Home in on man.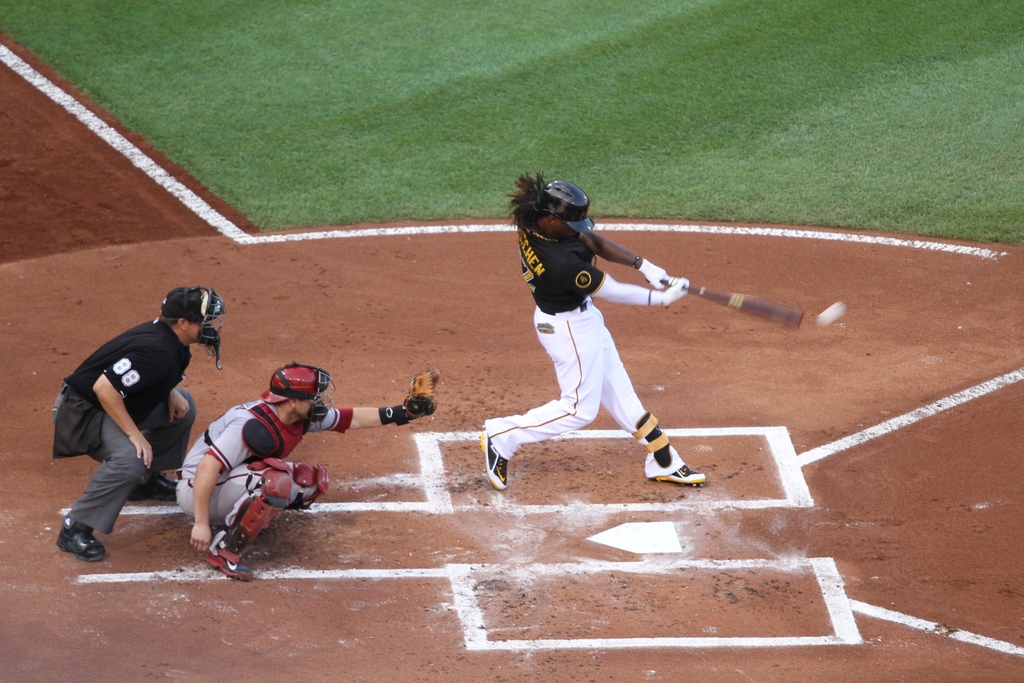
Homed in at <box>480,171,714,493</box>.
